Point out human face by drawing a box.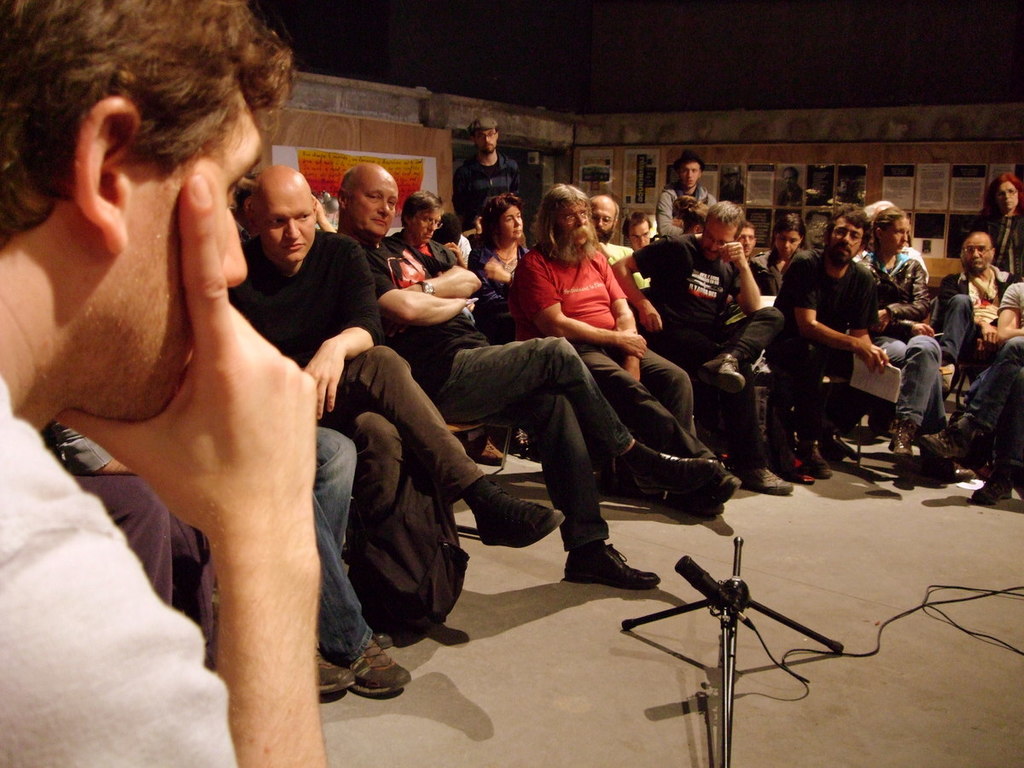
pyautogui.locateOnScreen(829, 215, 858, 260).
